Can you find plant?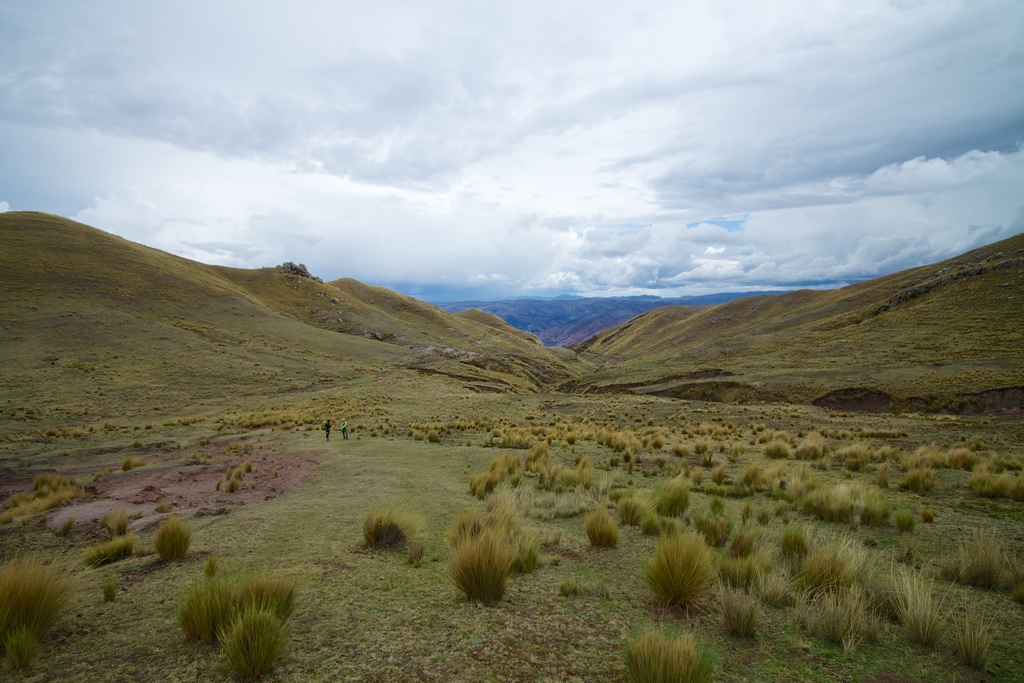
Yes, bounding box: x1=727 y1=442 x2=737 y2=457.
